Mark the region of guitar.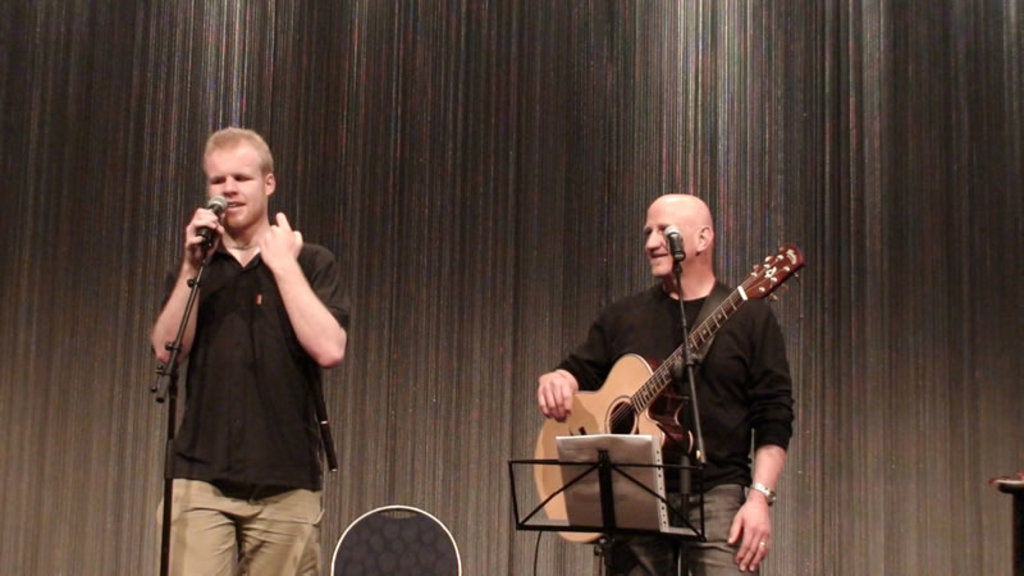
Region: 547 216 790 444.
